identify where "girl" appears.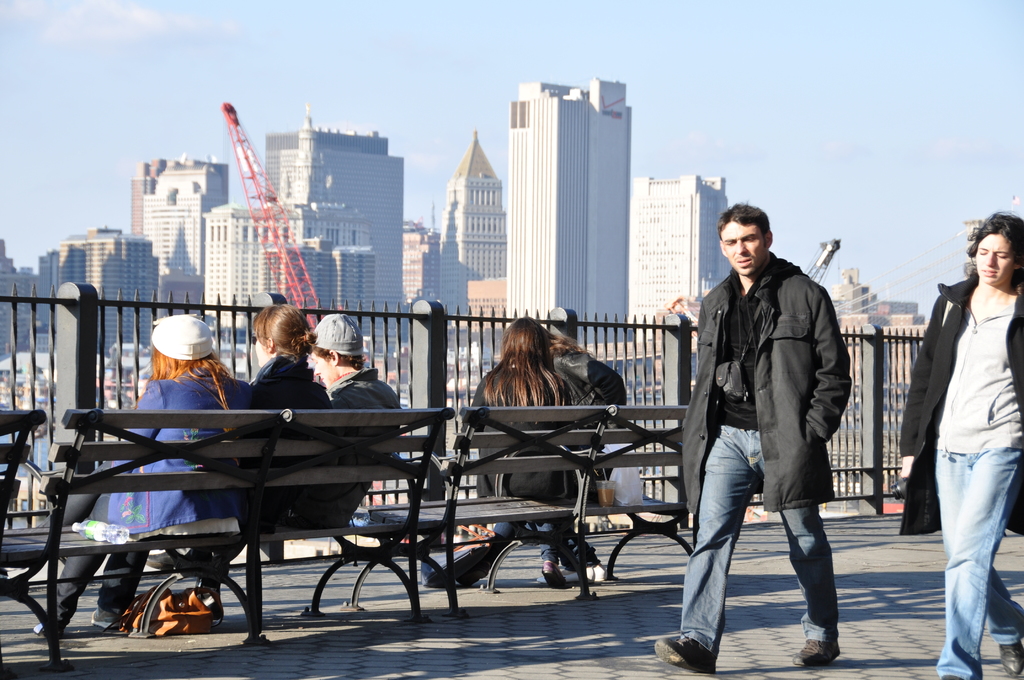
Appears at x1=191 y1=304 x2=341 y2=627.
